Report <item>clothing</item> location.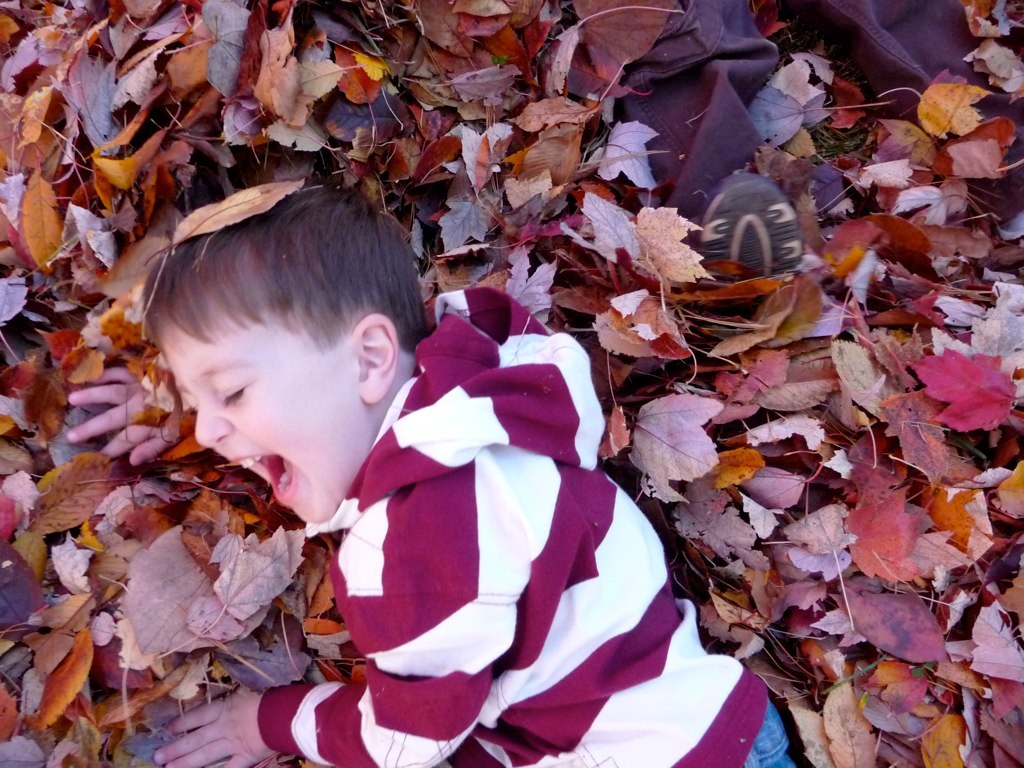
Report: <region>736, 695, 803, 767</region>.
